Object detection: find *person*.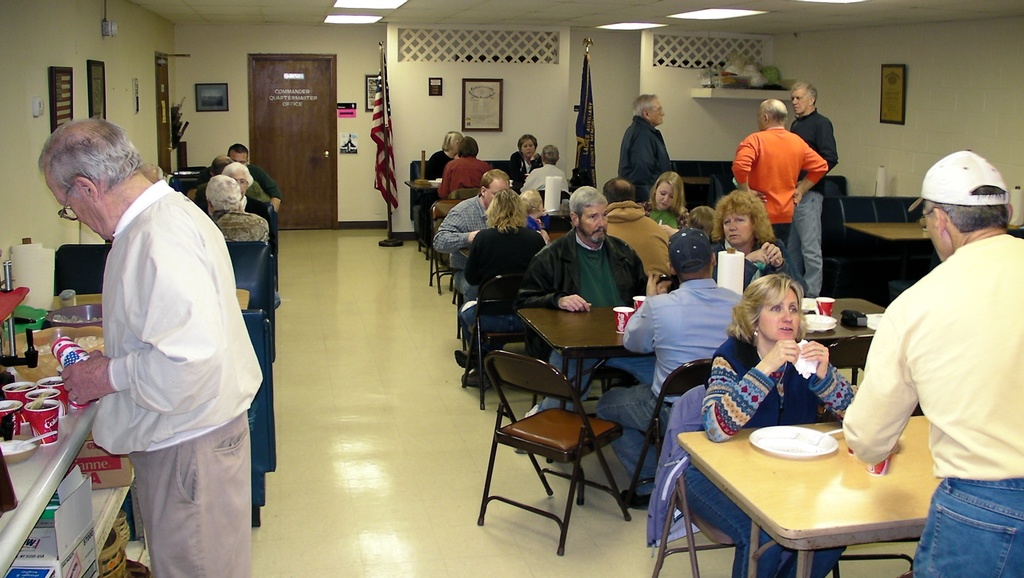
bbox(418, 130, 458, 186).
